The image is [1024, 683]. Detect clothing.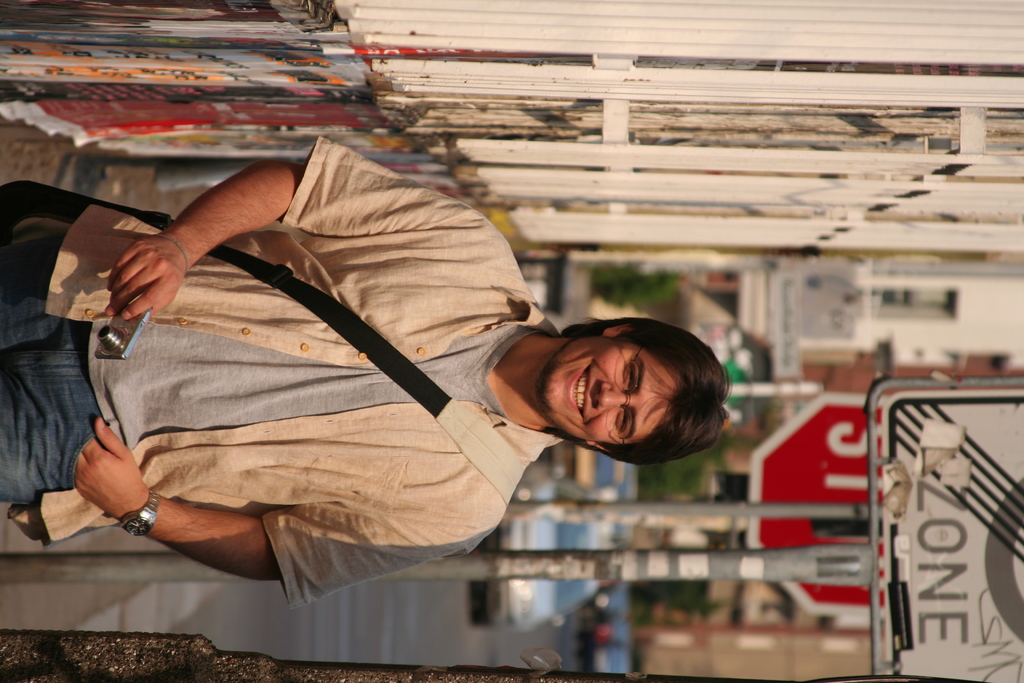
Detection: (36,141,595,609).
